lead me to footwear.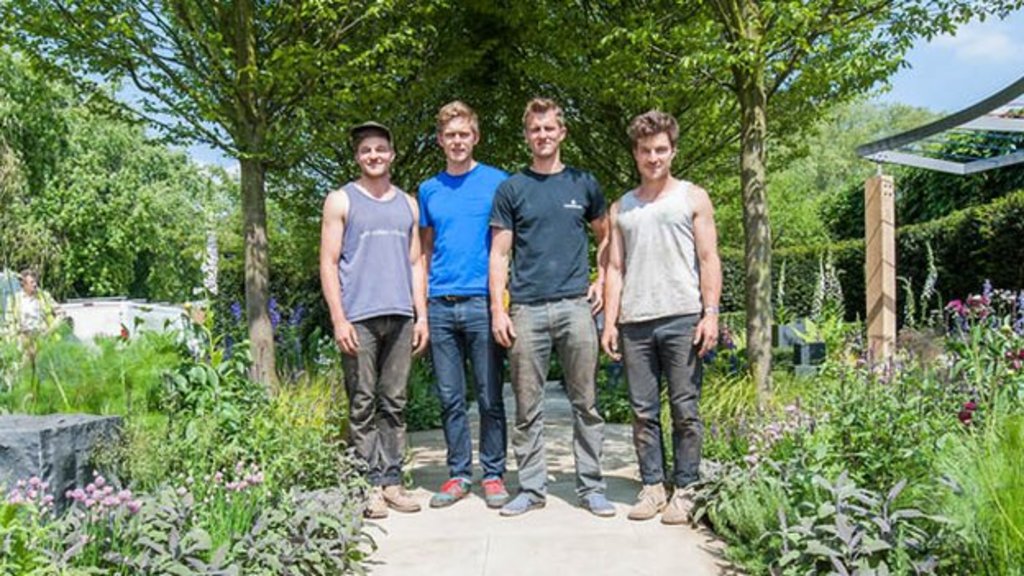
Lead to <region>361, 482, 391, 517</region>.
